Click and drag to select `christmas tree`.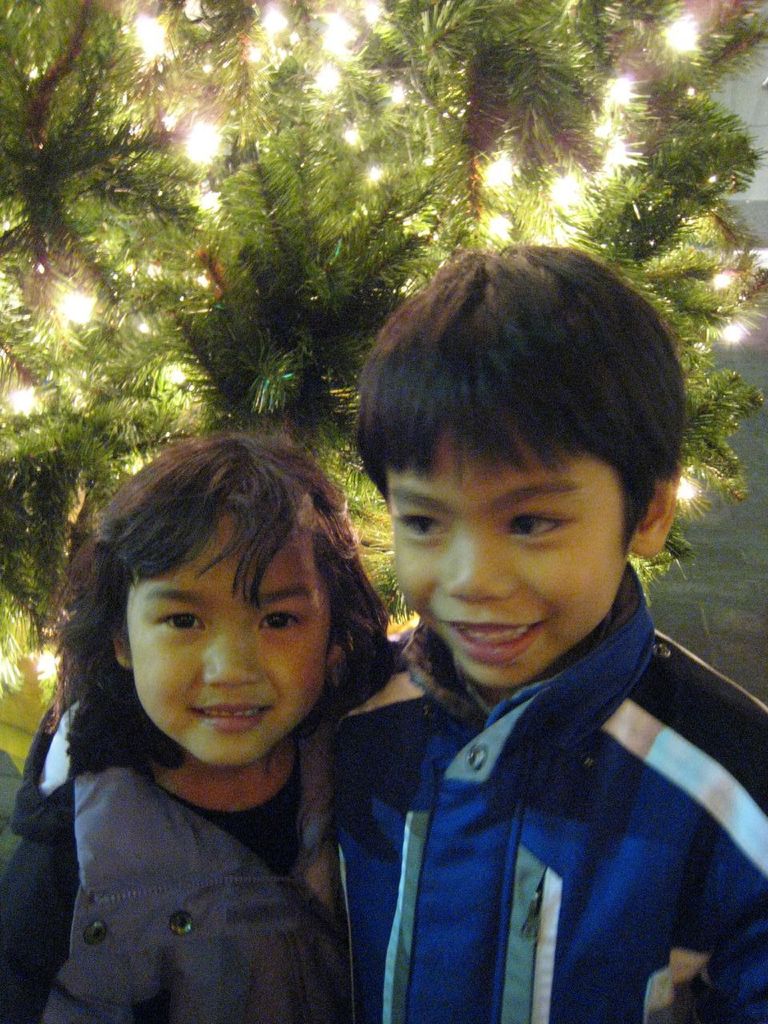
Selection: l=0, t=0, r=767, b=716.
